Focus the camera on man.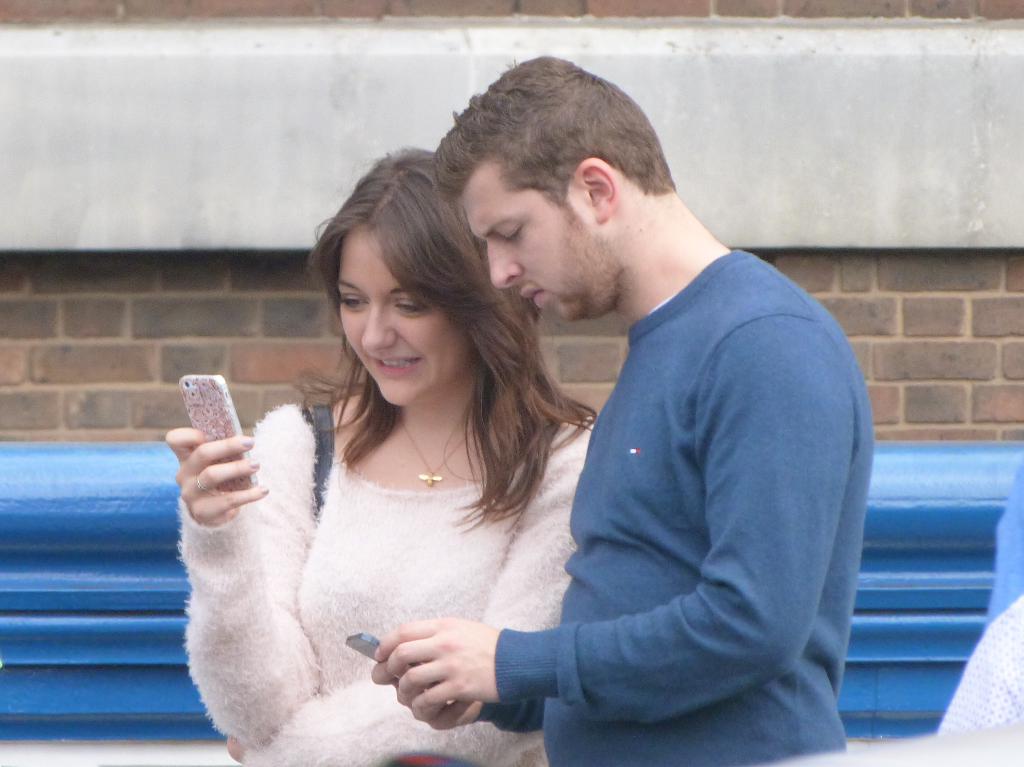
Focus region: crop(426, 72, 879, 765).
